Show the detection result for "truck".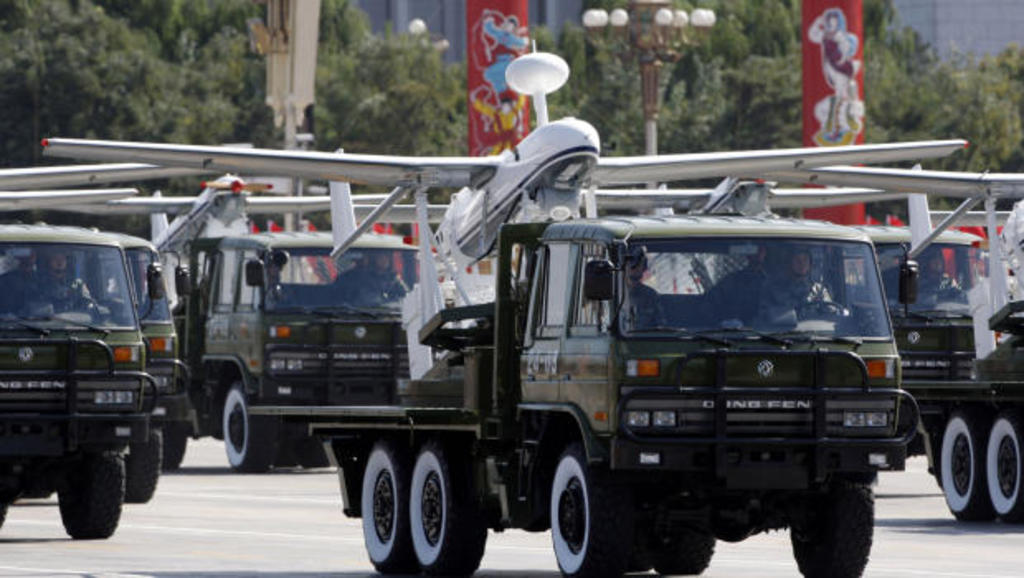
(left=149, top=168, right=434, bottom=476).
